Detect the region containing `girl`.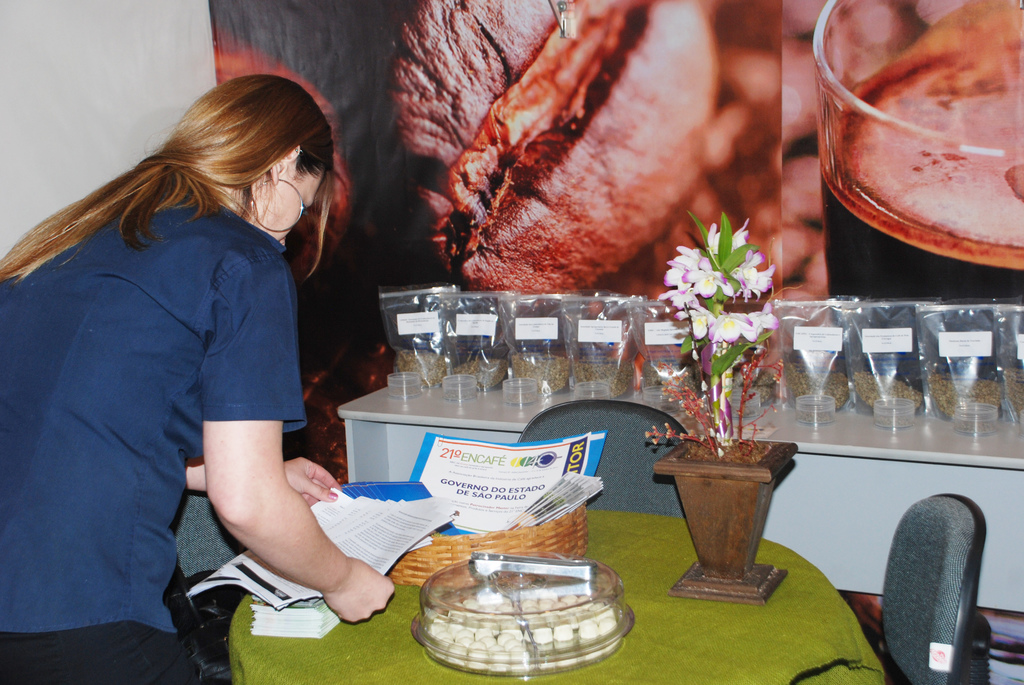
bbox=[0, 74, 395, 684].
